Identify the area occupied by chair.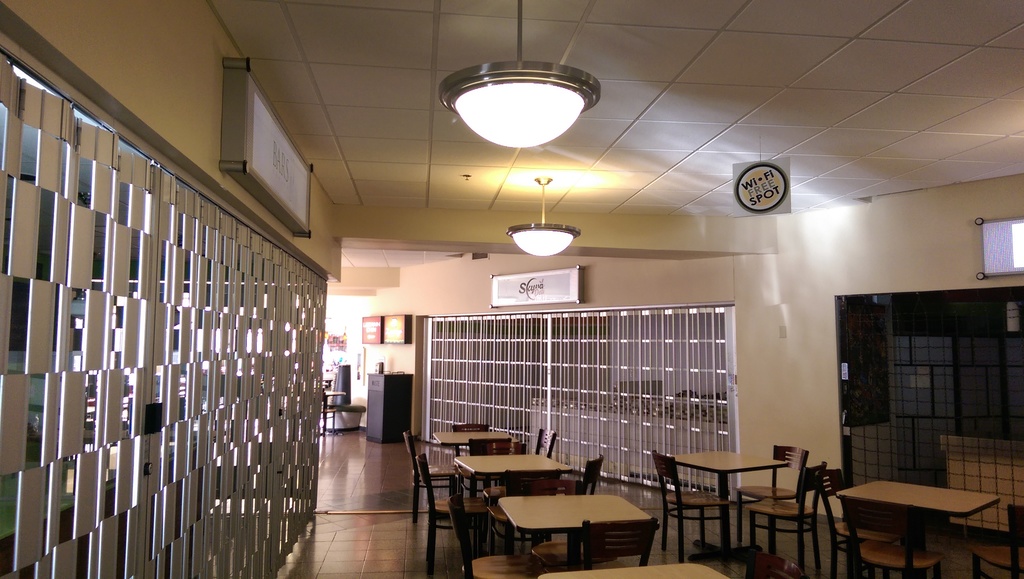
Area: 488 443 525 451.
